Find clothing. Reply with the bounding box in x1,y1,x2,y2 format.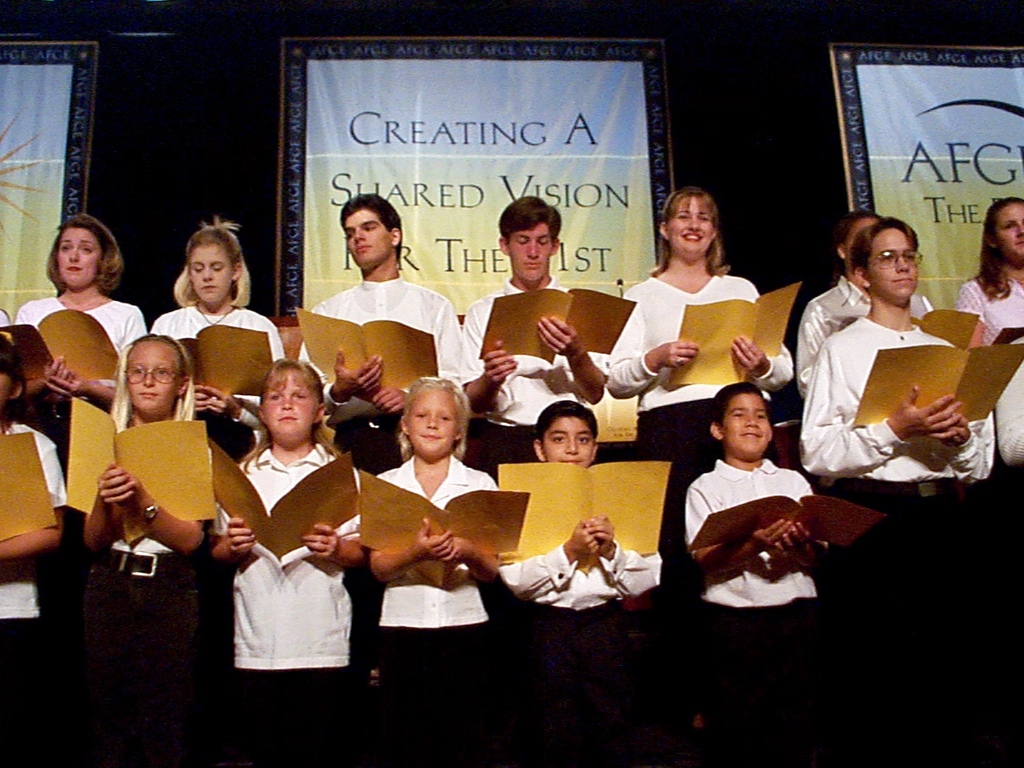
79,413,210,767.
